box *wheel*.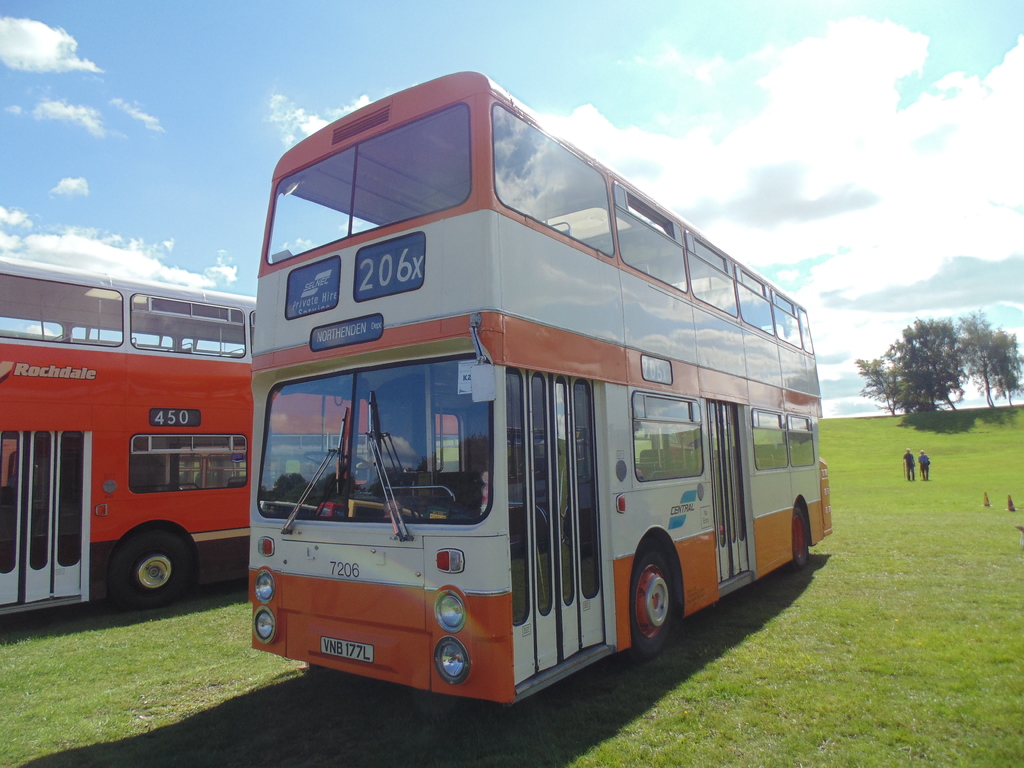
(left=103, top=521, right=198, bottom=614).
